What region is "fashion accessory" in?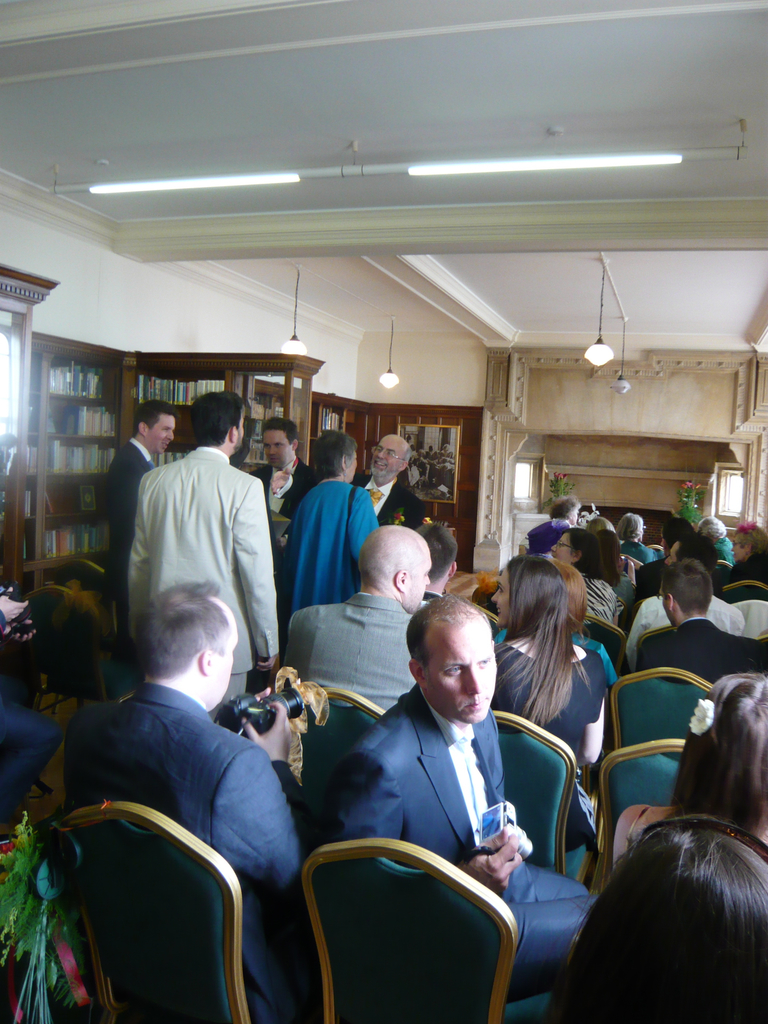
BBox(627, 815, 767, 863).
